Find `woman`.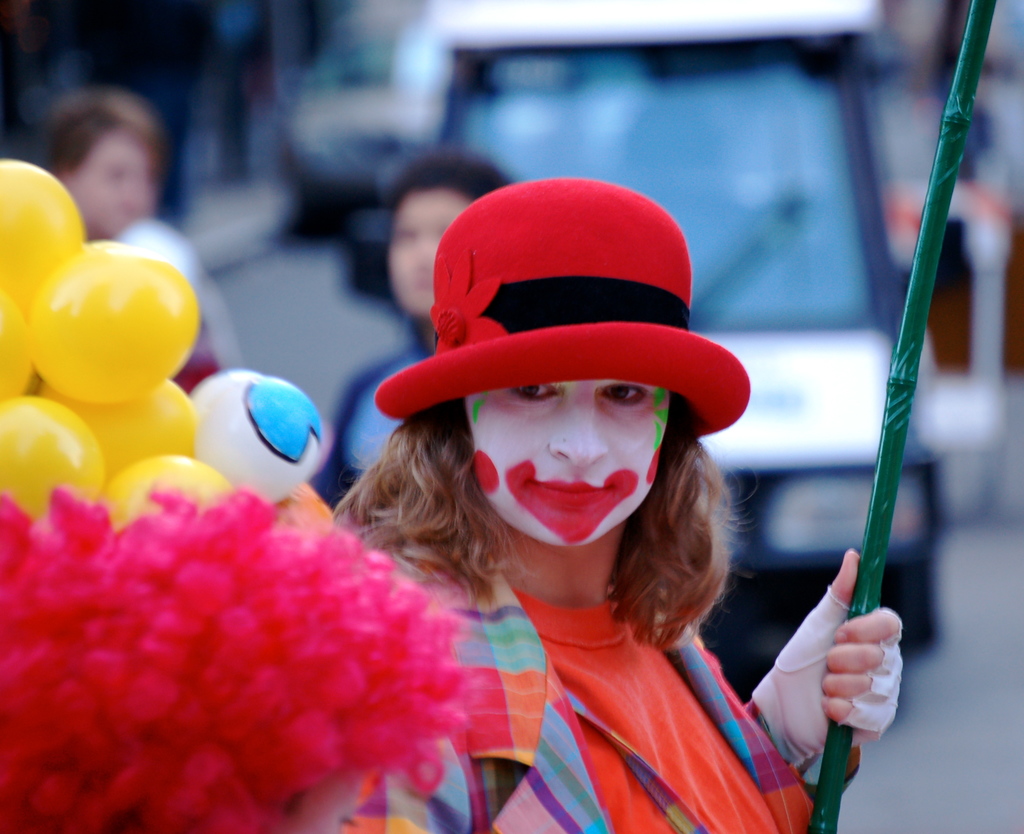
289, 173, 904, 833.
